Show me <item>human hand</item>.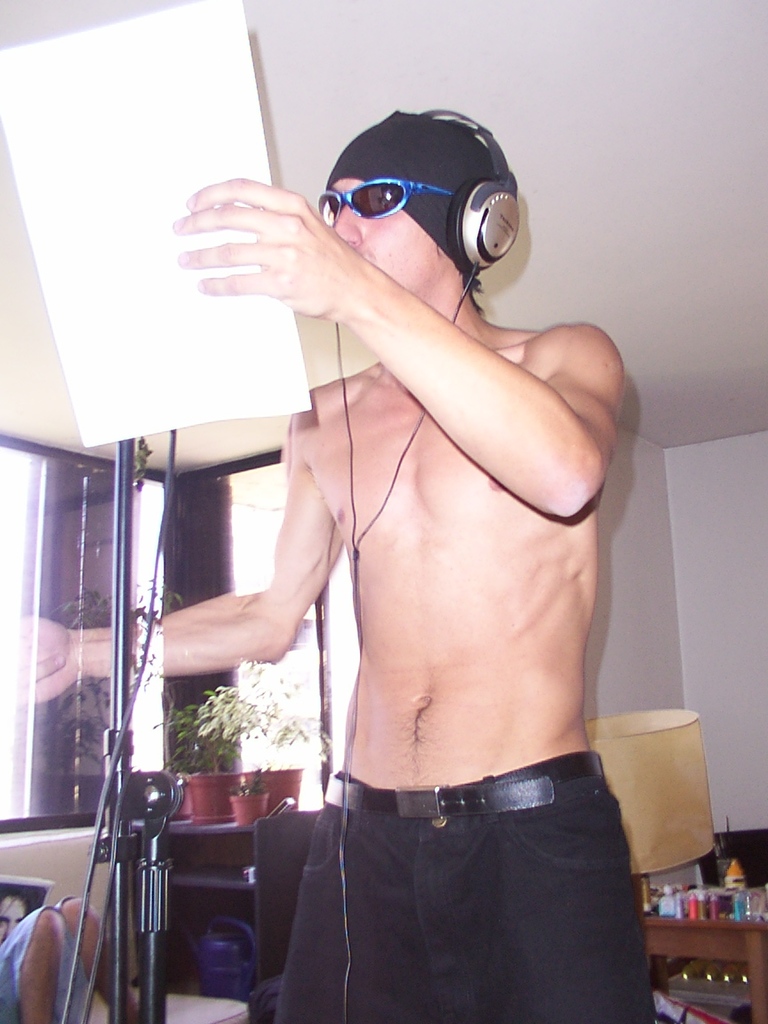
<item>human hand</item> is here: 16, 614, 79, 702.
